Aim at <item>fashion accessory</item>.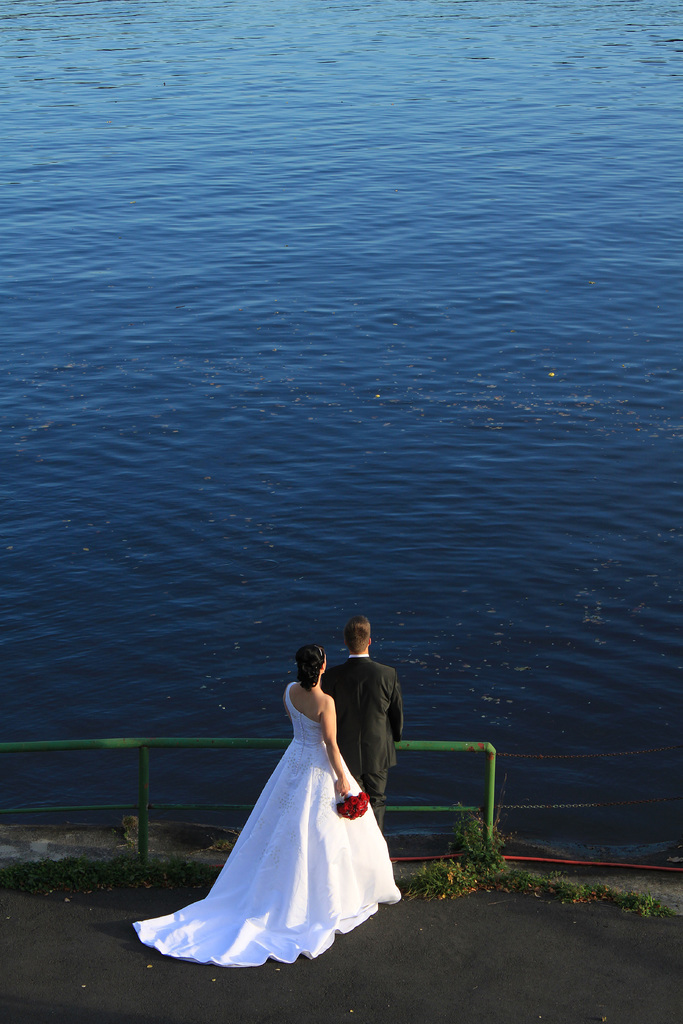
Aimed at pyautogui.locateOnScreen(318, 668, 327, 676).
